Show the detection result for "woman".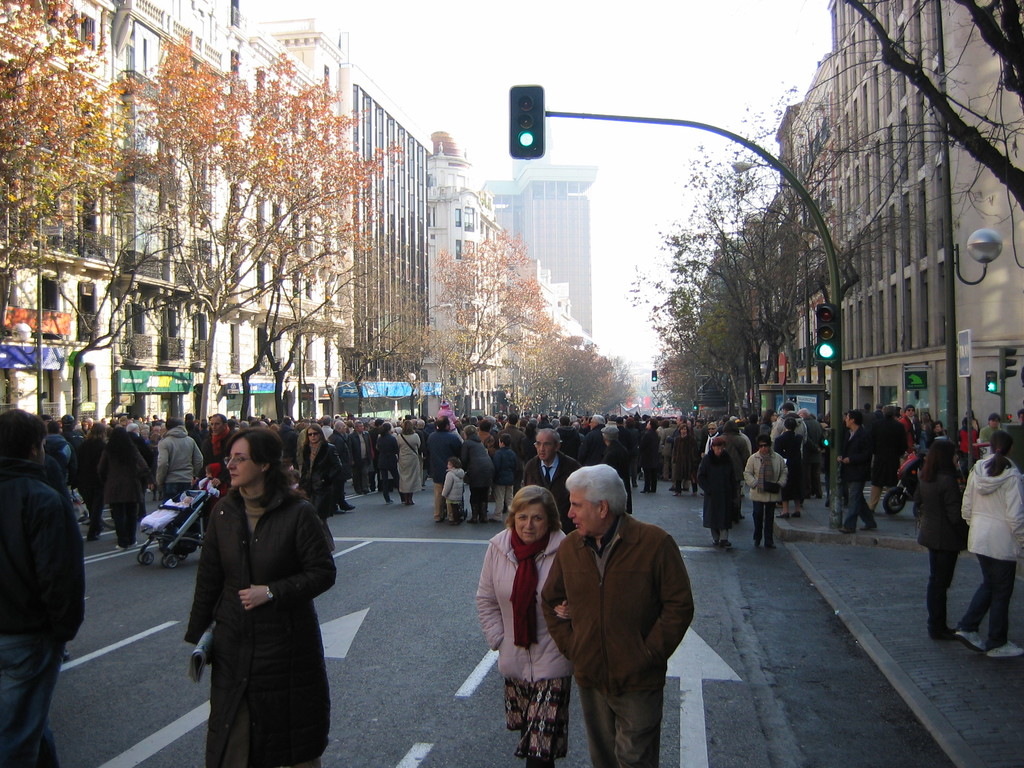
743 437 789 555.
